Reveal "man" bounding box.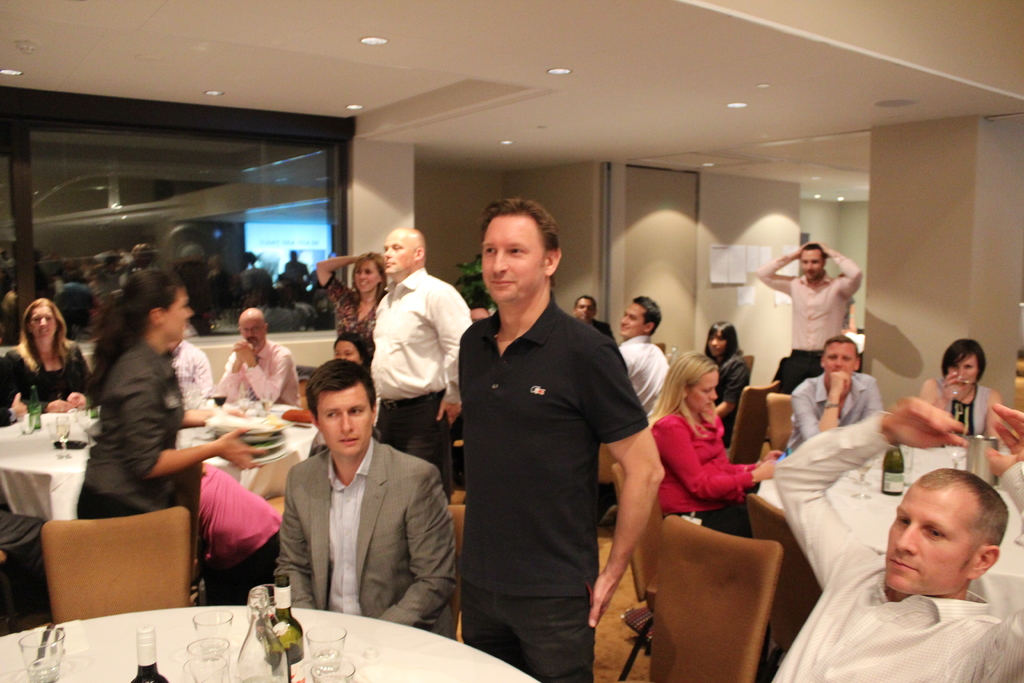
Revealed: BBox(781, 338, 889, 456).
